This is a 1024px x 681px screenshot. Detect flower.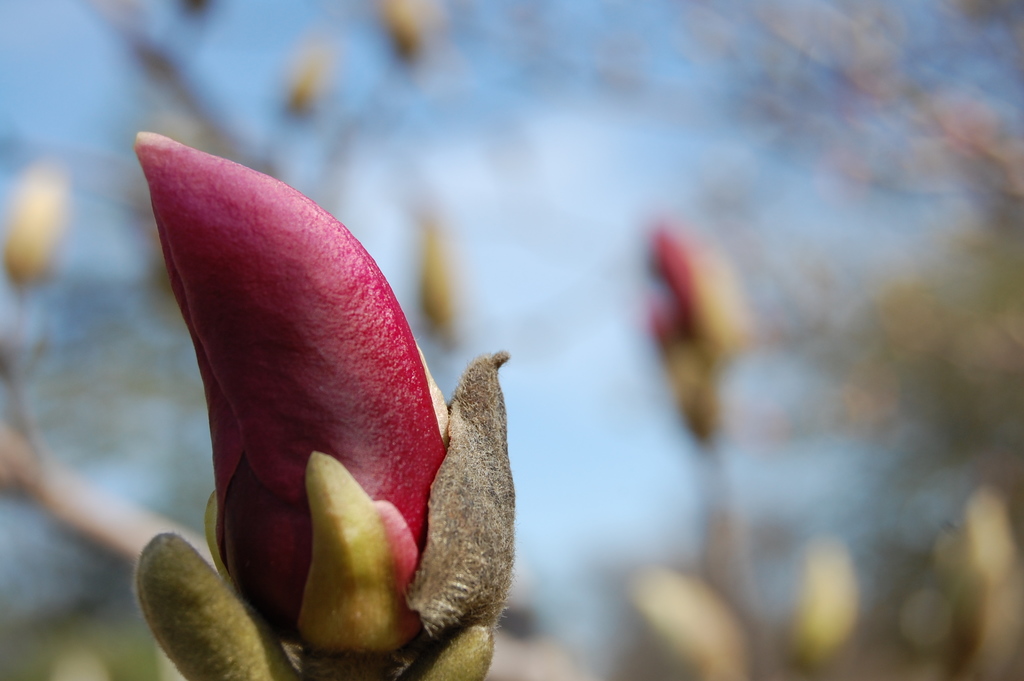
select_region(121, 100, 518, 646).
